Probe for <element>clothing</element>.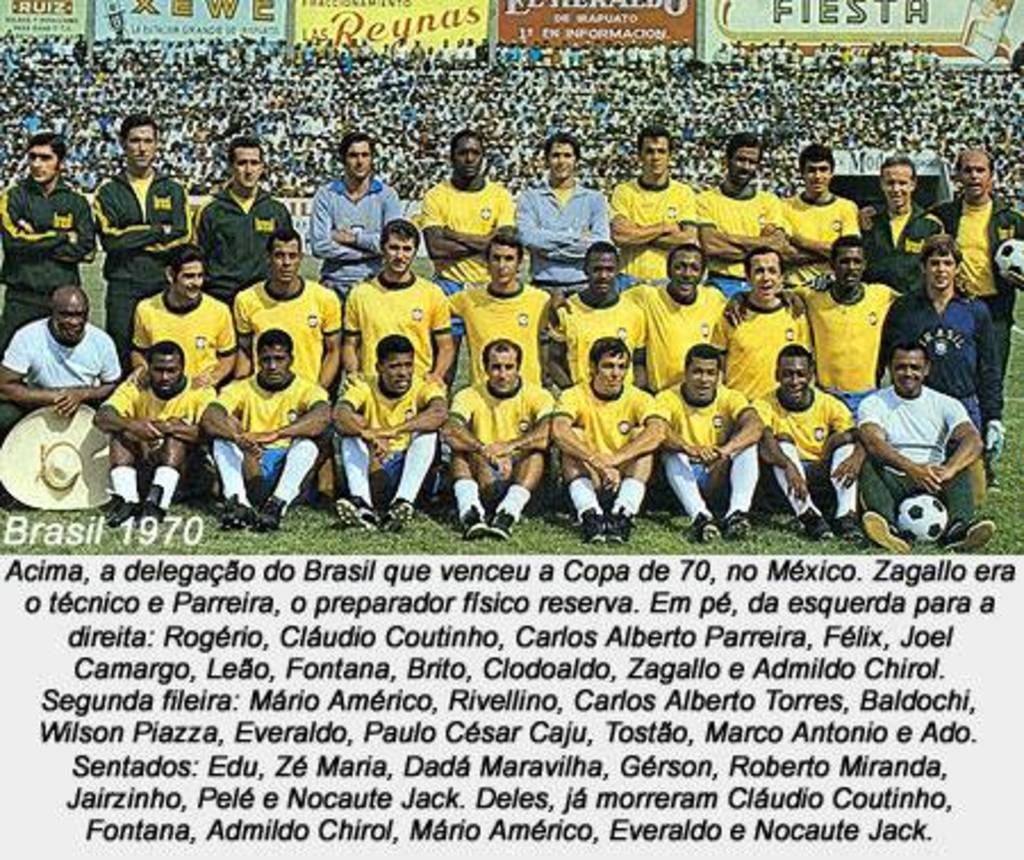
Probe result: (x1=865, y1=344, x2=988, y2=535).
